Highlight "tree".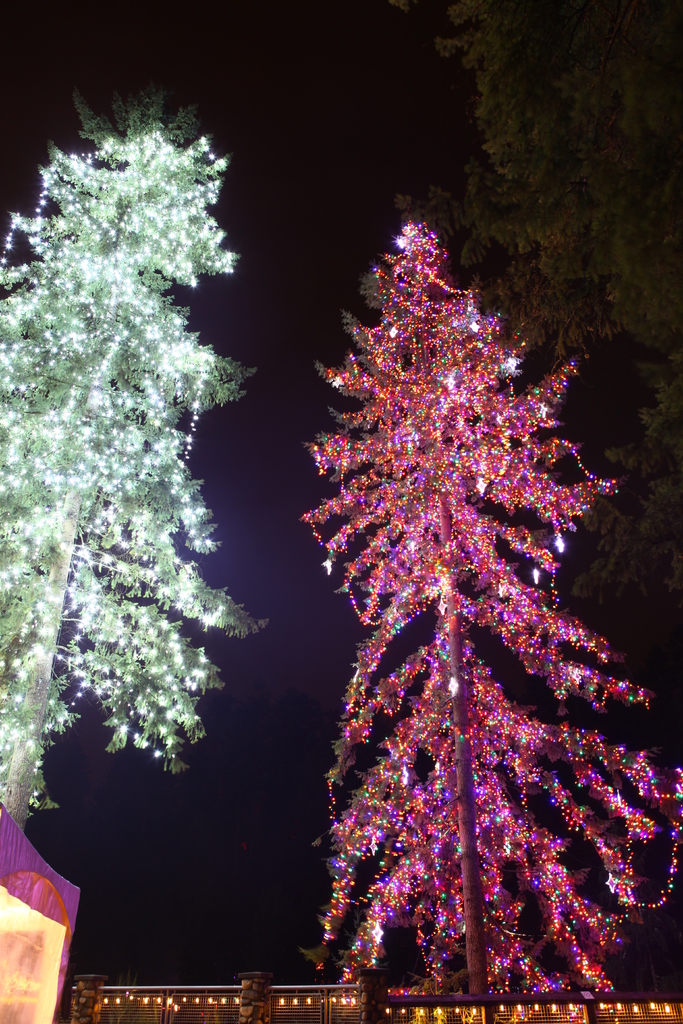
Highlighted region: select_region(0, 40, 277, 826).
